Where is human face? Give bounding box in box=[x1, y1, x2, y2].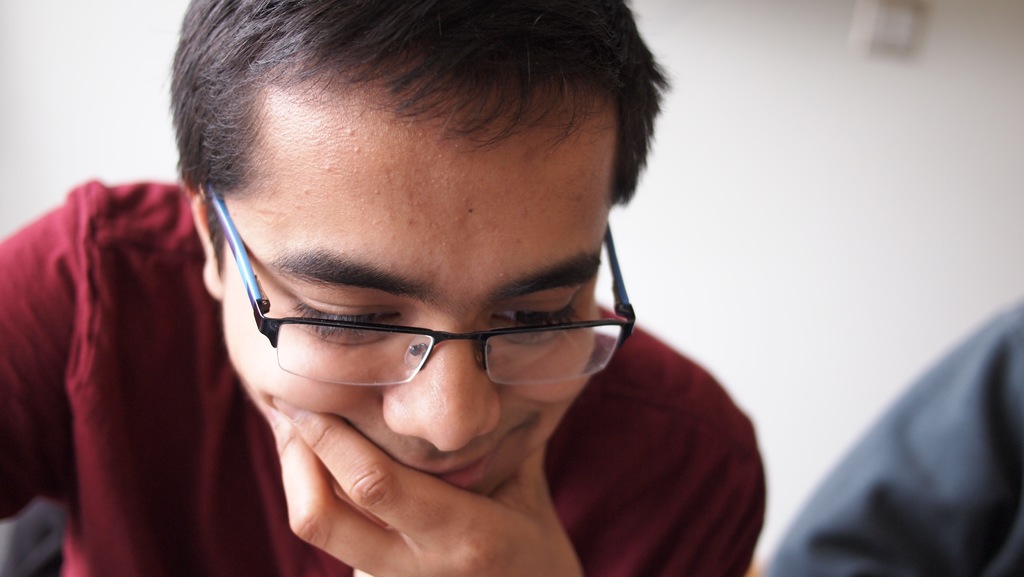
box=[221, 60, 619, 498].
